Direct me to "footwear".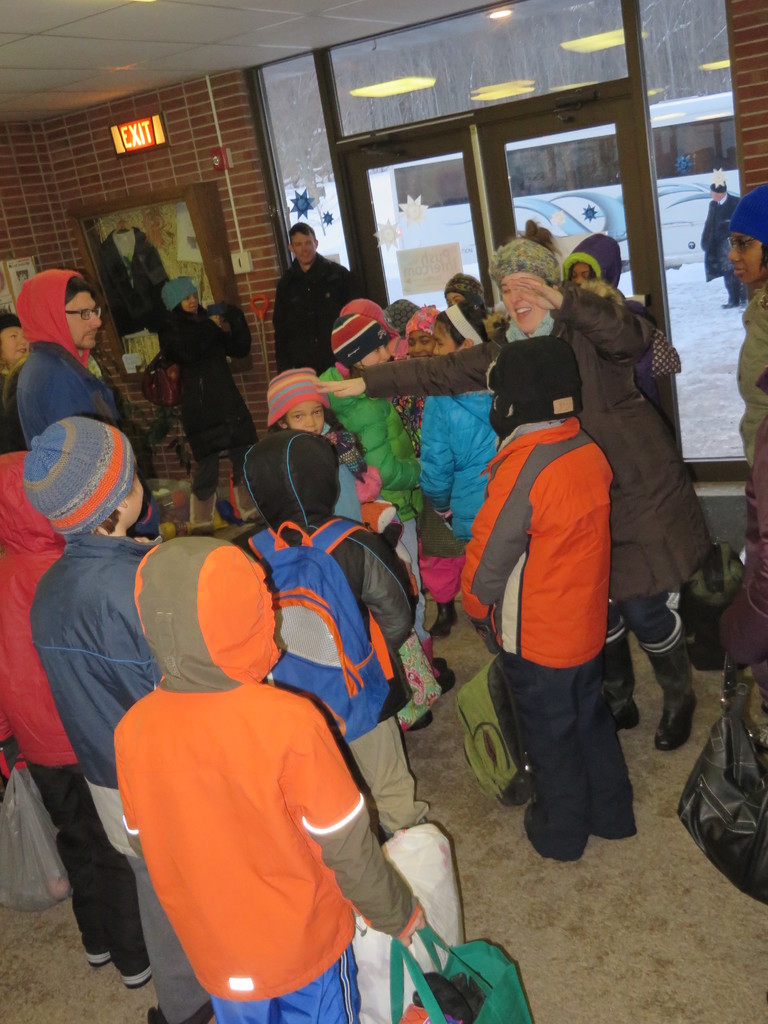
Direction: bbox(80, 947, 113, 970).
